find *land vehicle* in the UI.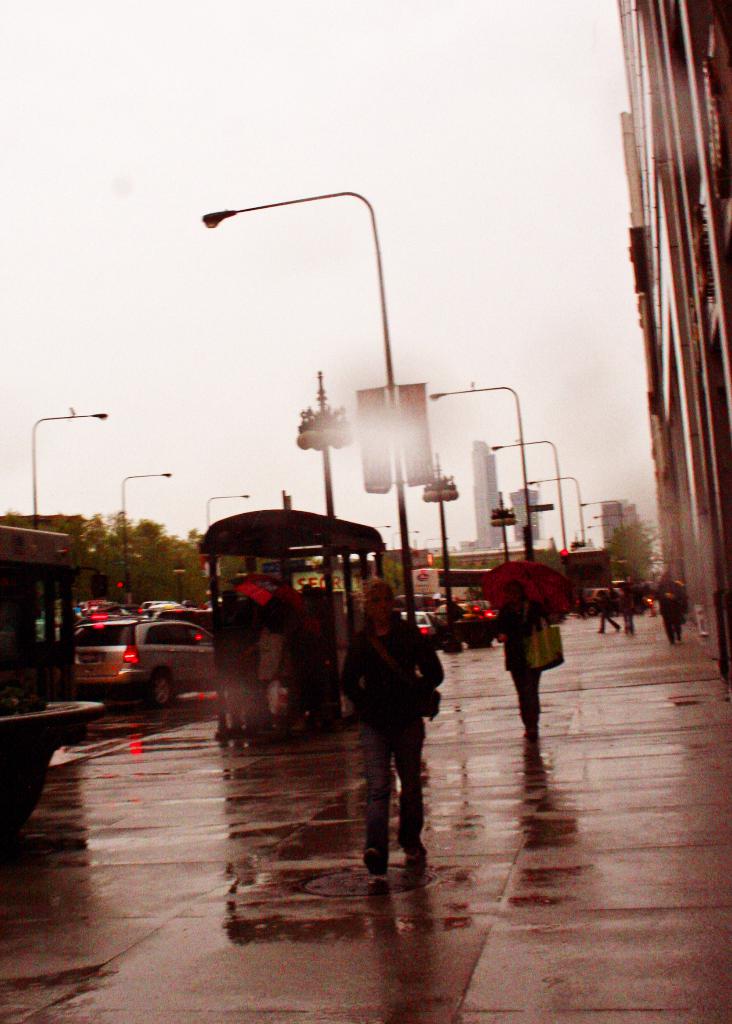
UI element at 411,566,498,595.
